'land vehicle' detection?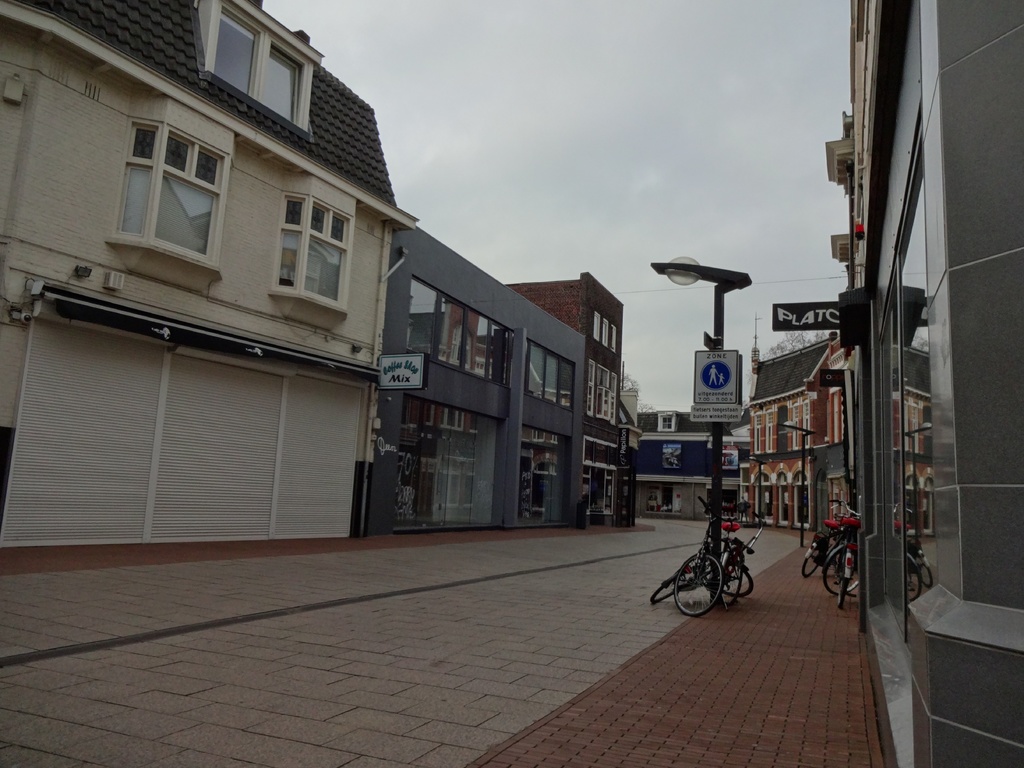
655, 515, 762, 634
